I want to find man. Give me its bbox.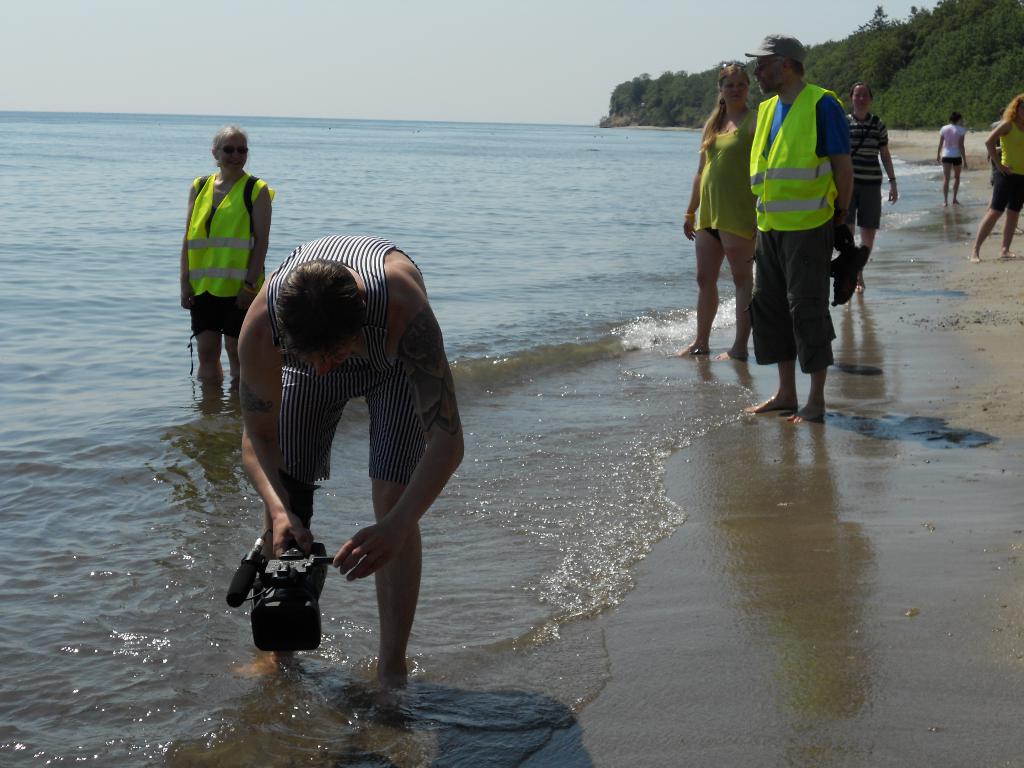
pyautogui.locateOnScreen(737, 27, 851, 429).
